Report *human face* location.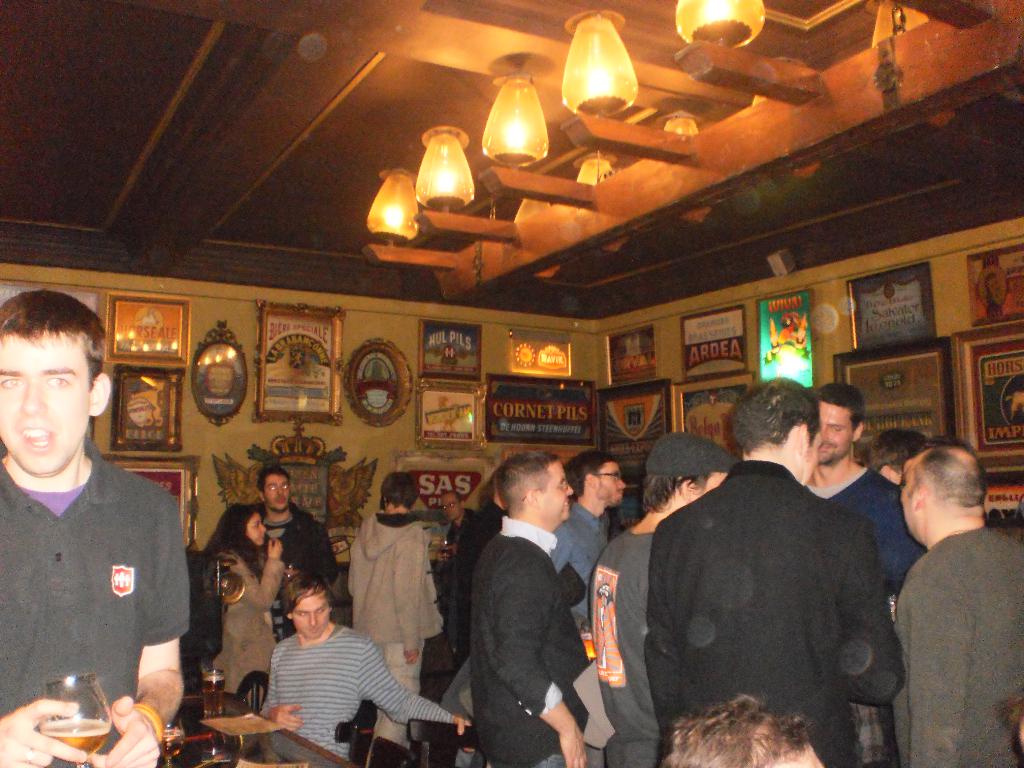
Report: [787, 749, 826, 767].
